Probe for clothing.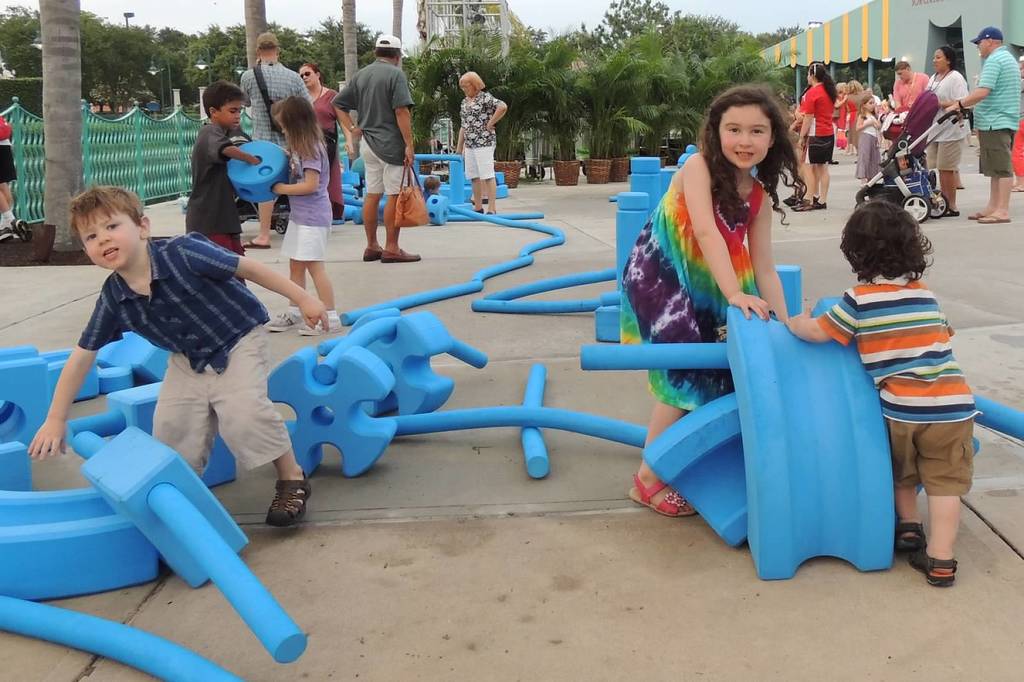
Probe result: bbox(234, 55, 319, 157).
